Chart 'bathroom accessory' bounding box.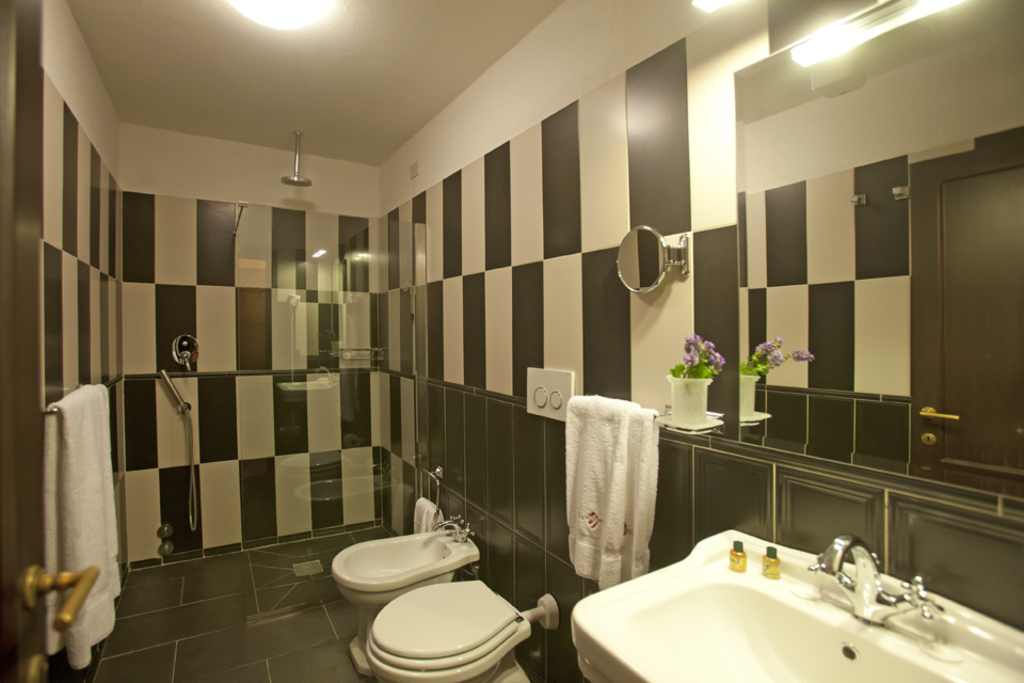
Charted: [281,129,311,186].
